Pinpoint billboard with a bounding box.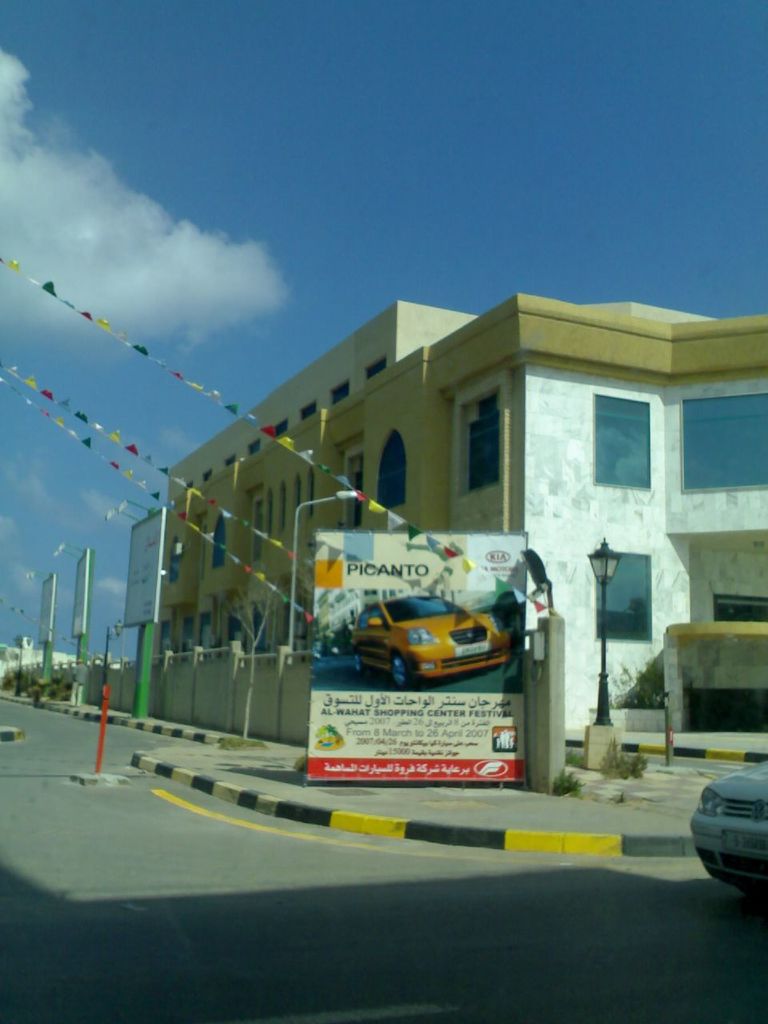
286, 530, 528, 784.
